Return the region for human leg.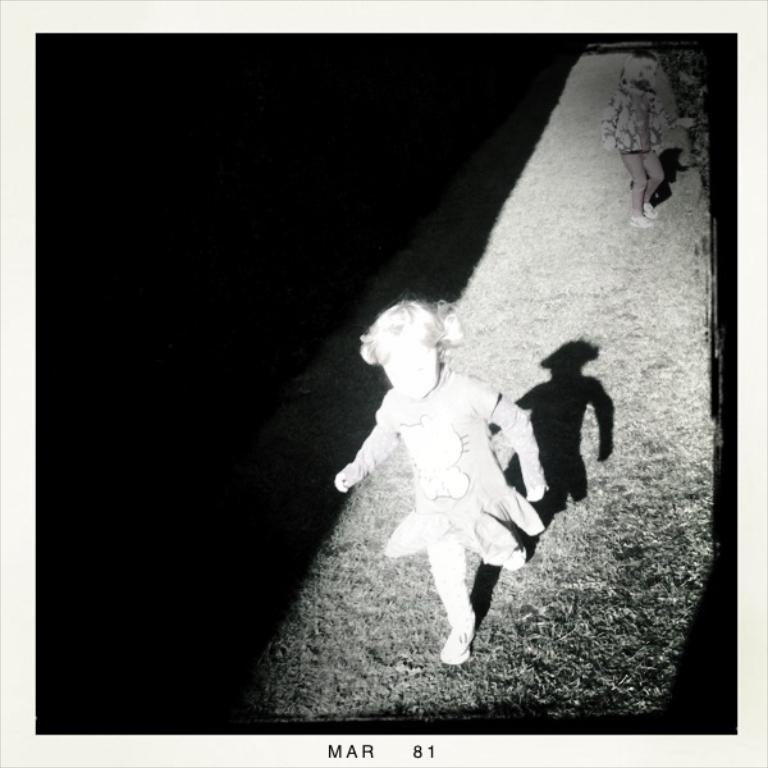
(422, 532, 470, 662).
